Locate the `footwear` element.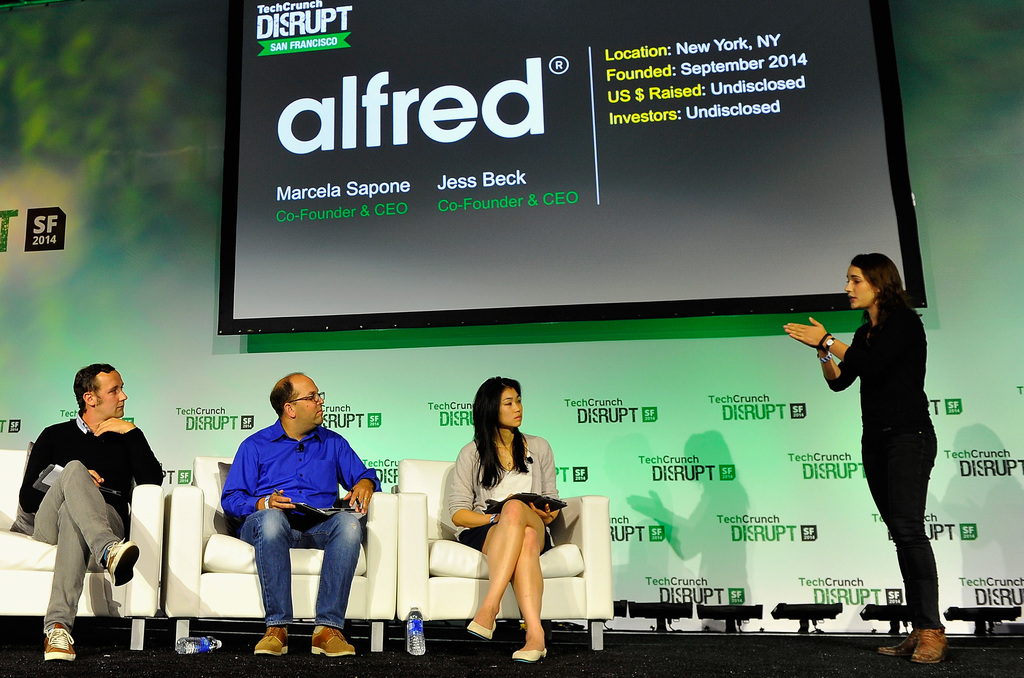
Element bbox: {"left": 883, "top": 627, "right": 911, "bottom": 656}.
